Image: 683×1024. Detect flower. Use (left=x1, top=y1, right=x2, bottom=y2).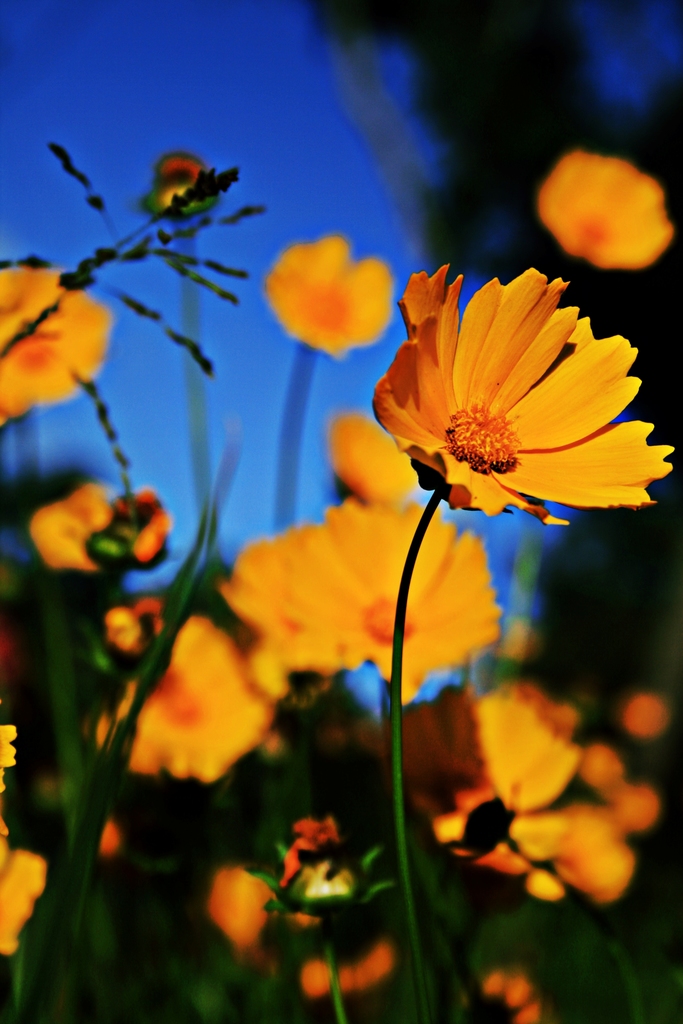
(left=0, top=261, right=113, bottom=428).
